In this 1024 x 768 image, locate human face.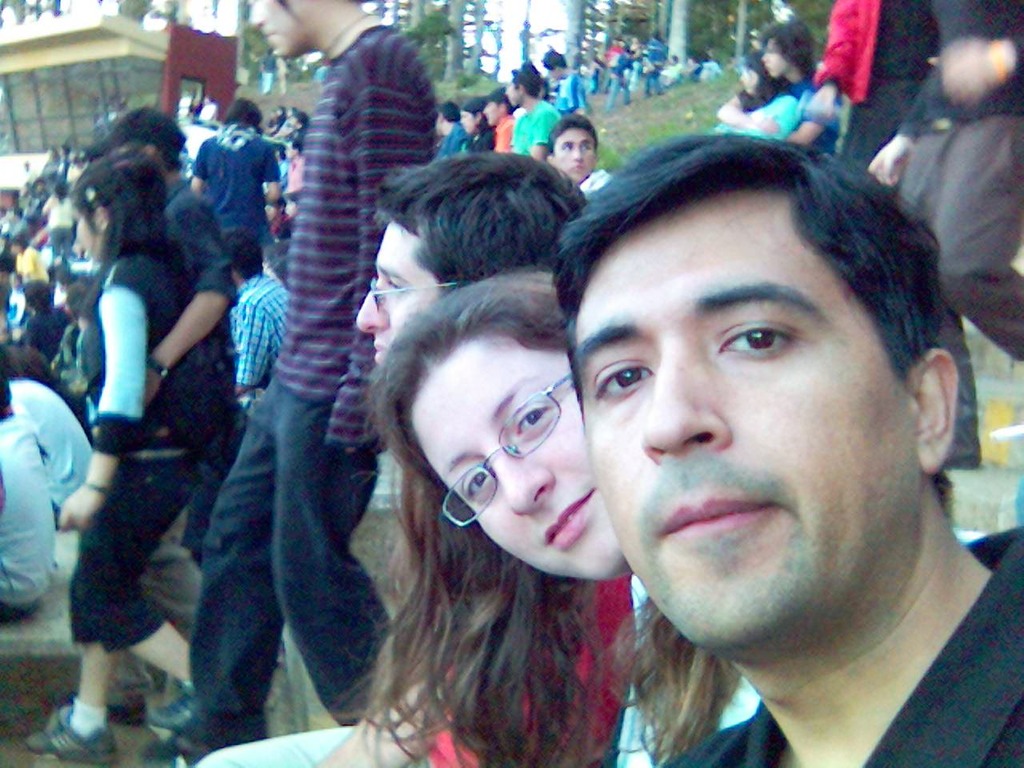
Bounding box: <bbox>551, 126, 597, 184</bbox>.
